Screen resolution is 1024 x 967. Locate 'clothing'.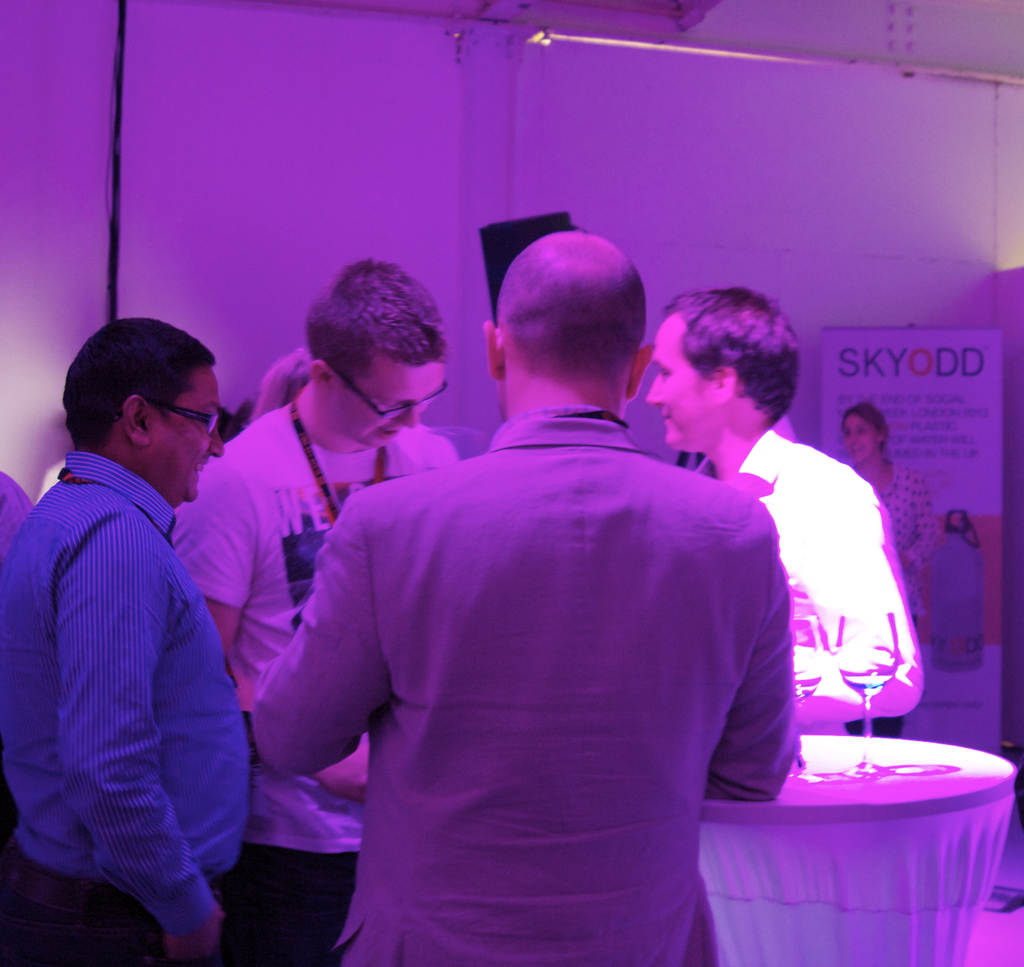
region(721, 433, 934, 721).
